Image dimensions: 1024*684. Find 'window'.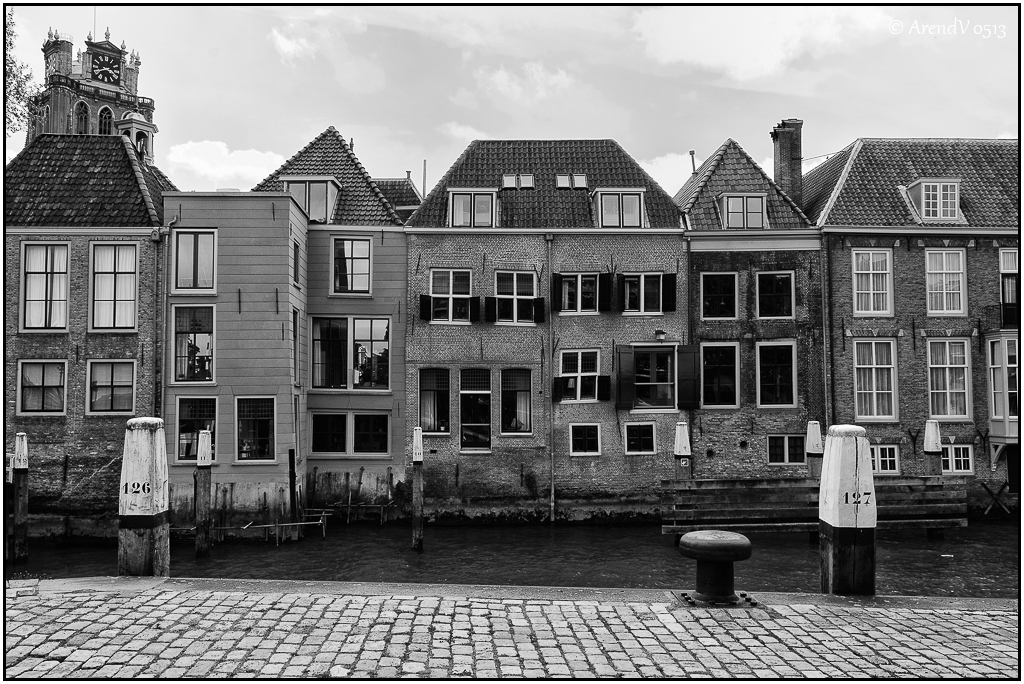
locate(869, 439, 909, 474).
